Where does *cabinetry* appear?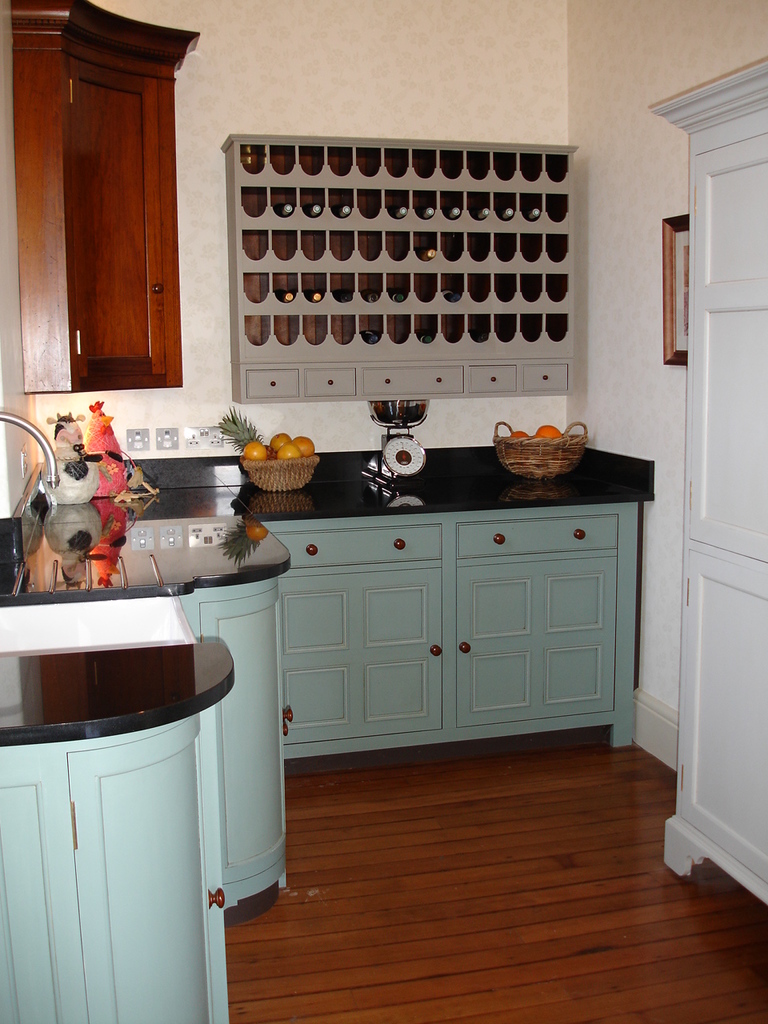
Appears at <box>62,713,234,1023</box>.
